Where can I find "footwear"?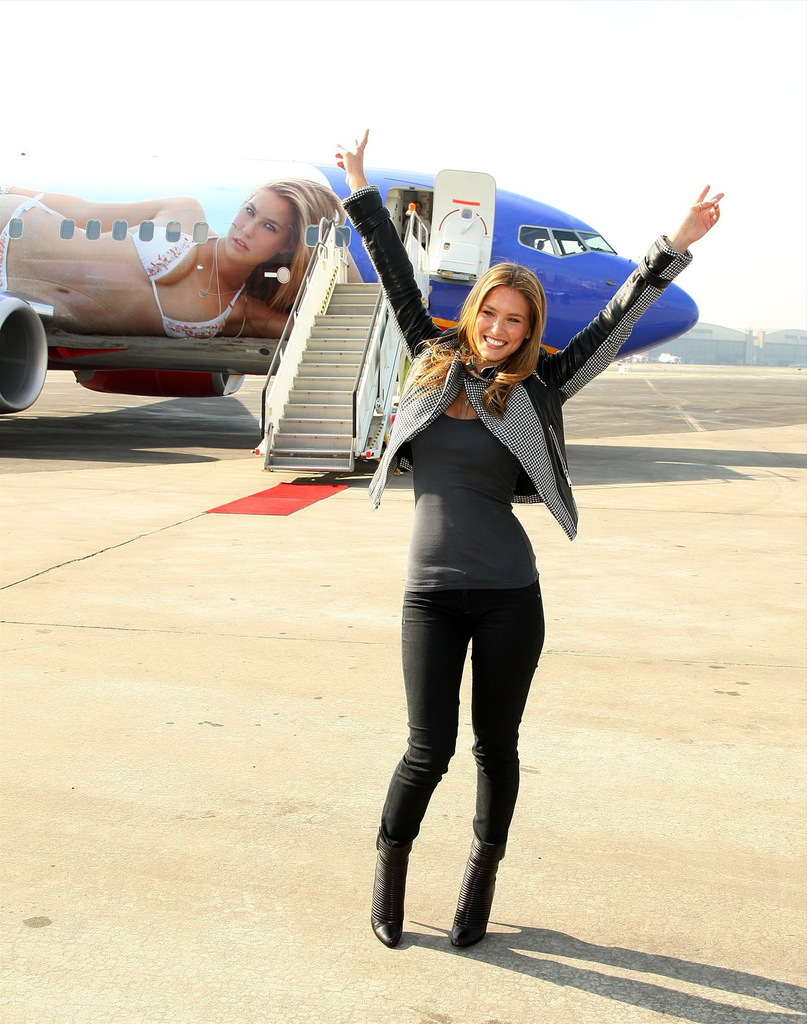
You can find it at {"left": 445, "top": 833, "right": 505, "bottom": 954}.
